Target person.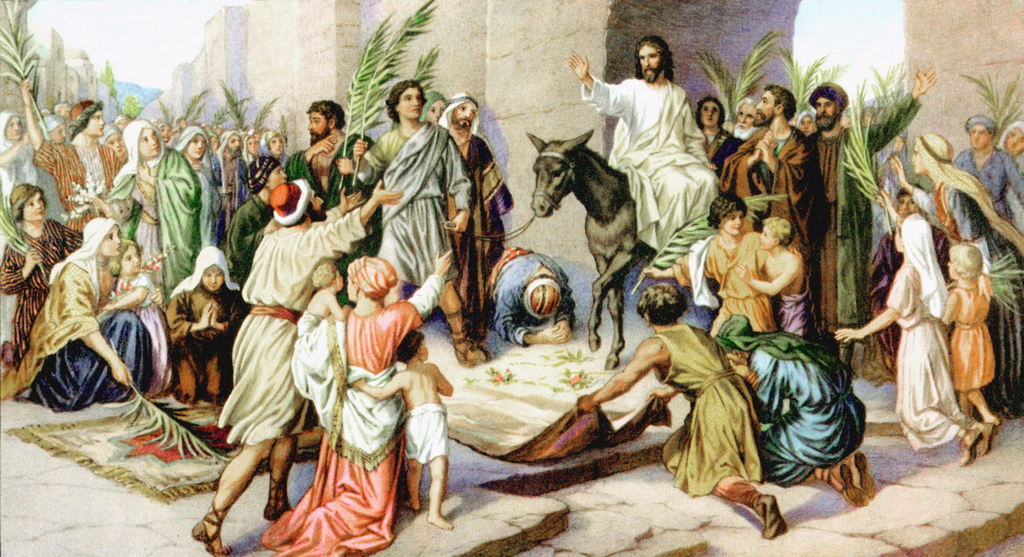
Target region: left=941, top=241, right=998, bottom=430.
